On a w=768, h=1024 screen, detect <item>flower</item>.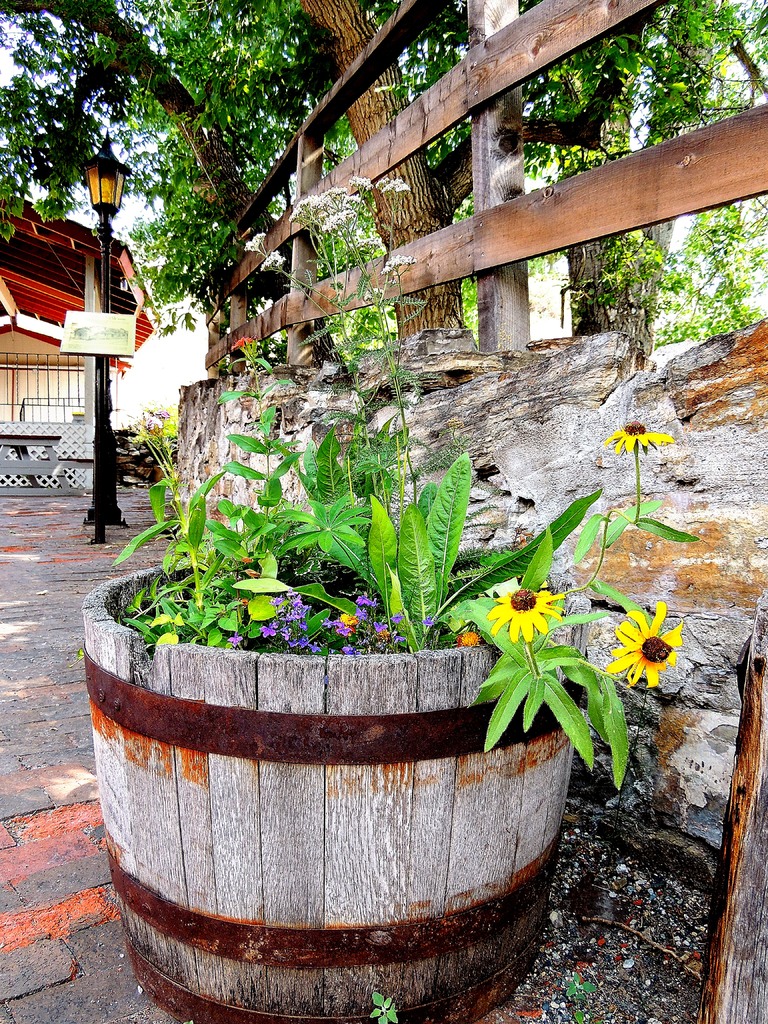
BBox(287, 614, 303, 622).
